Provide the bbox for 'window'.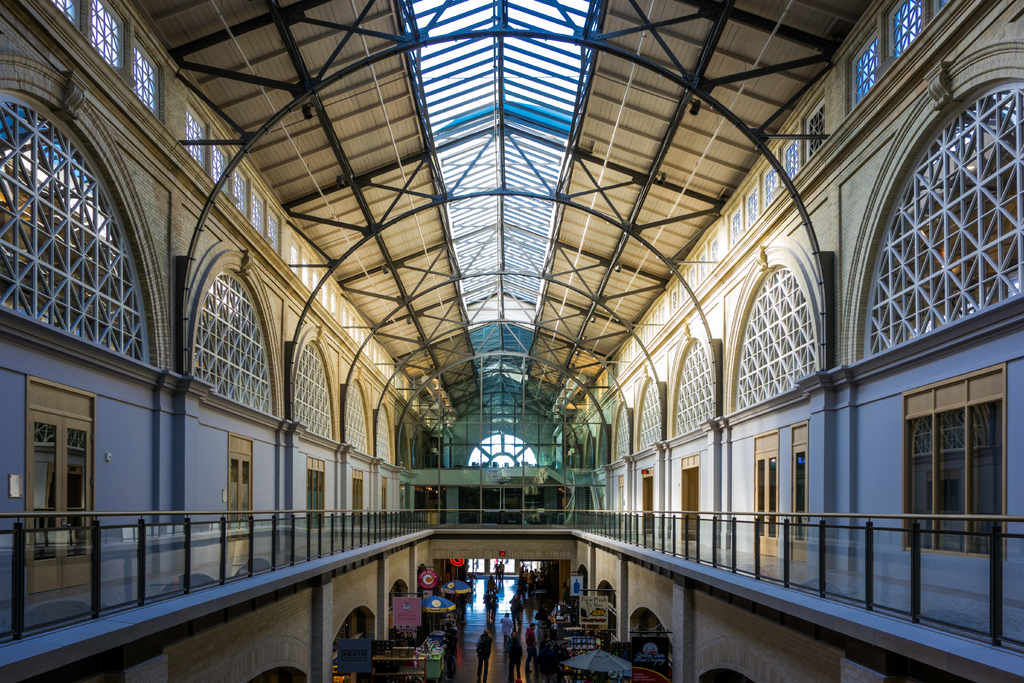
262, 216, 280, 254.
